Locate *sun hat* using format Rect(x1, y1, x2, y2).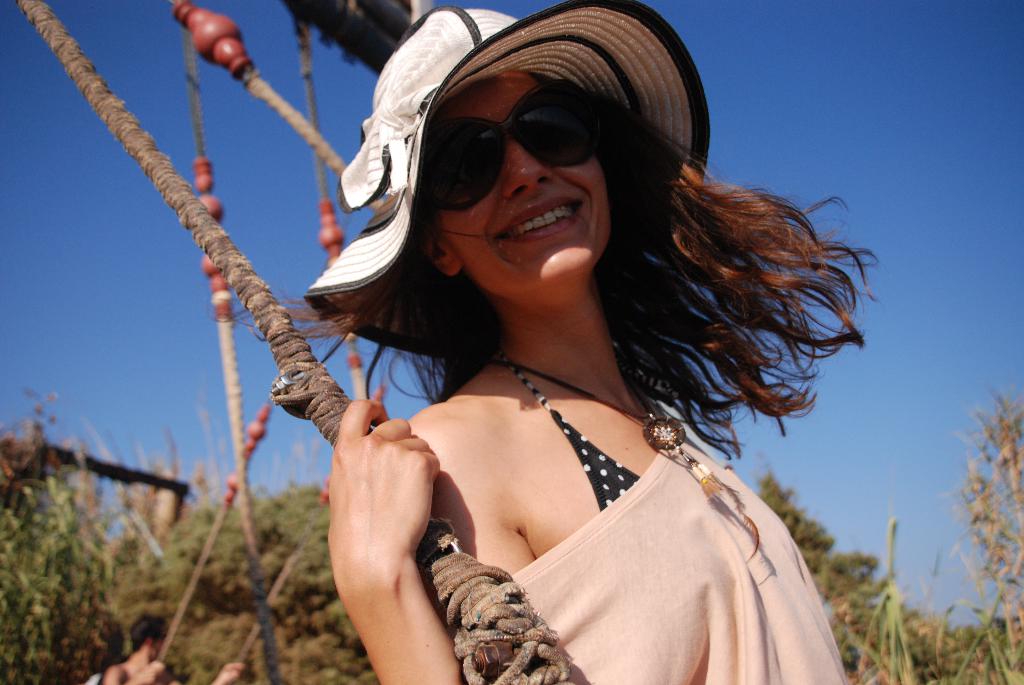
Rect(301, 2, 716, 363).
